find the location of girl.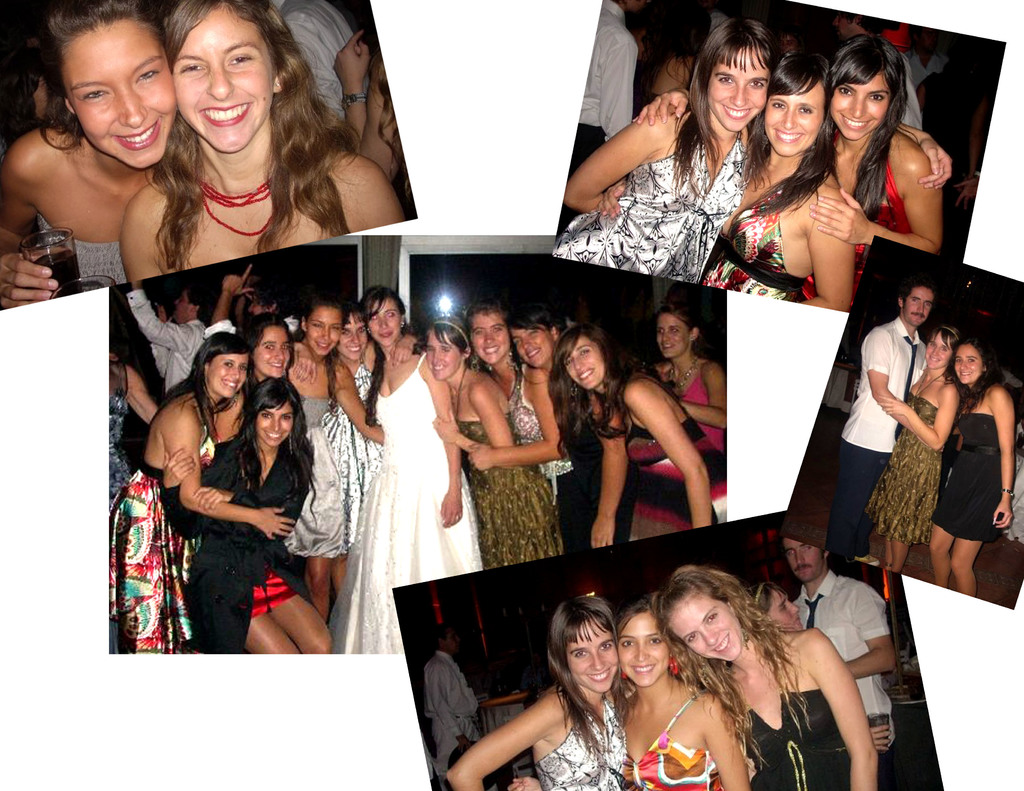
Location: BBox(122, 0, 405, 282).
